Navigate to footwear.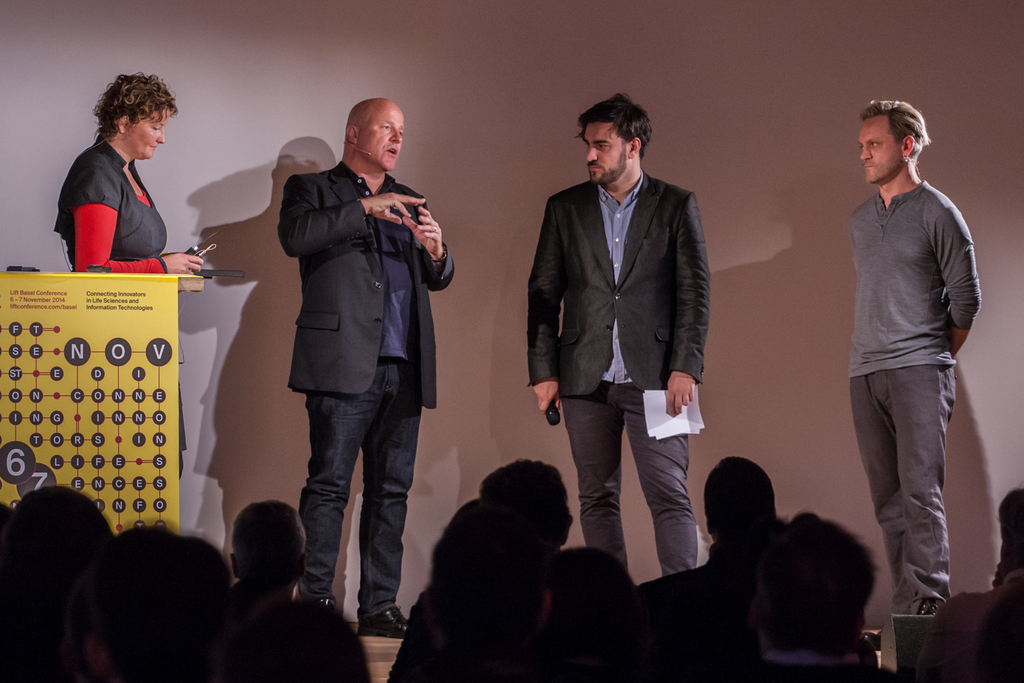
Navigation target: select_region(354, 598, 417, 643).
